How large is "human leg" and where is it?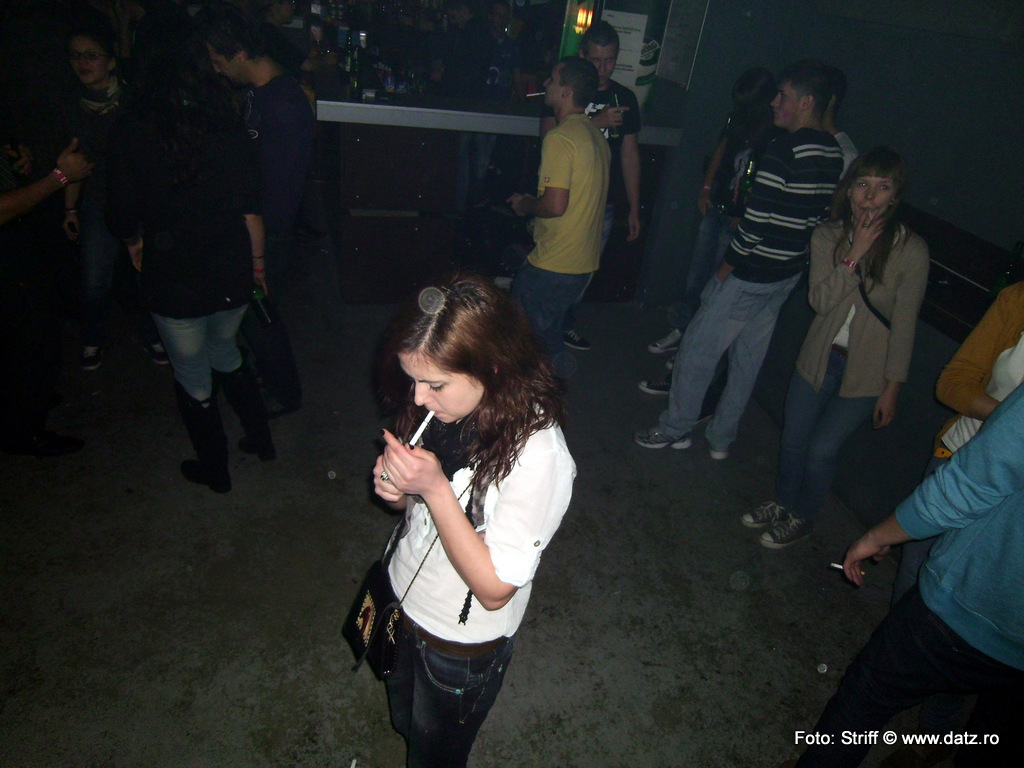
Bounding box: pyautogui.locateOnScreen(220, 310, 269, 462).
